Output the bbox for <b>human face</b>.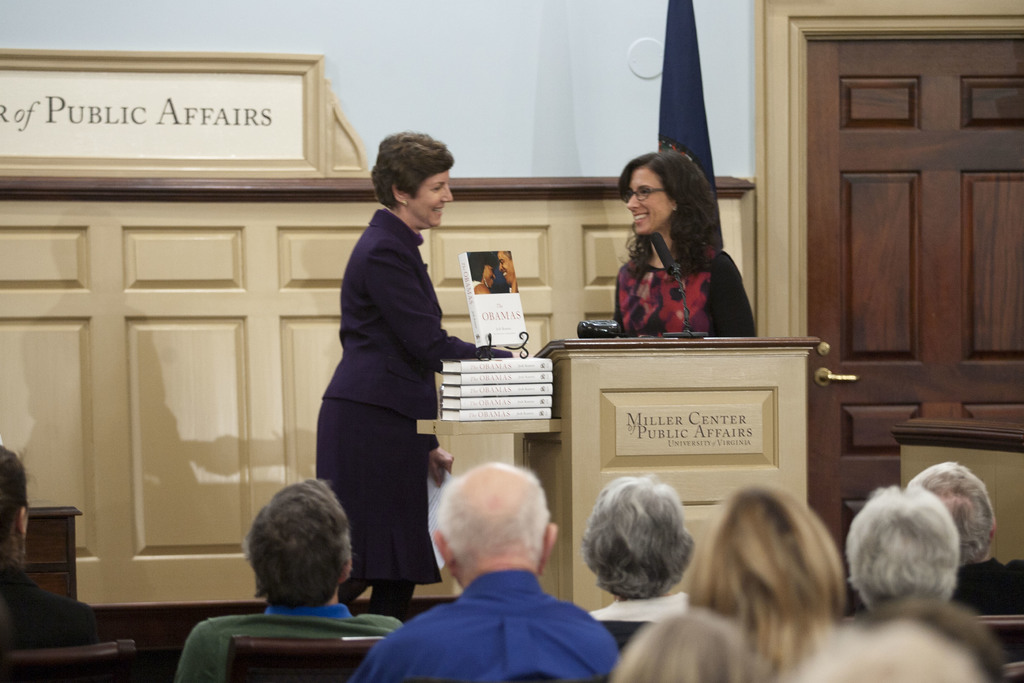
<bbox>483, 266, 495, 288</bbox>.
